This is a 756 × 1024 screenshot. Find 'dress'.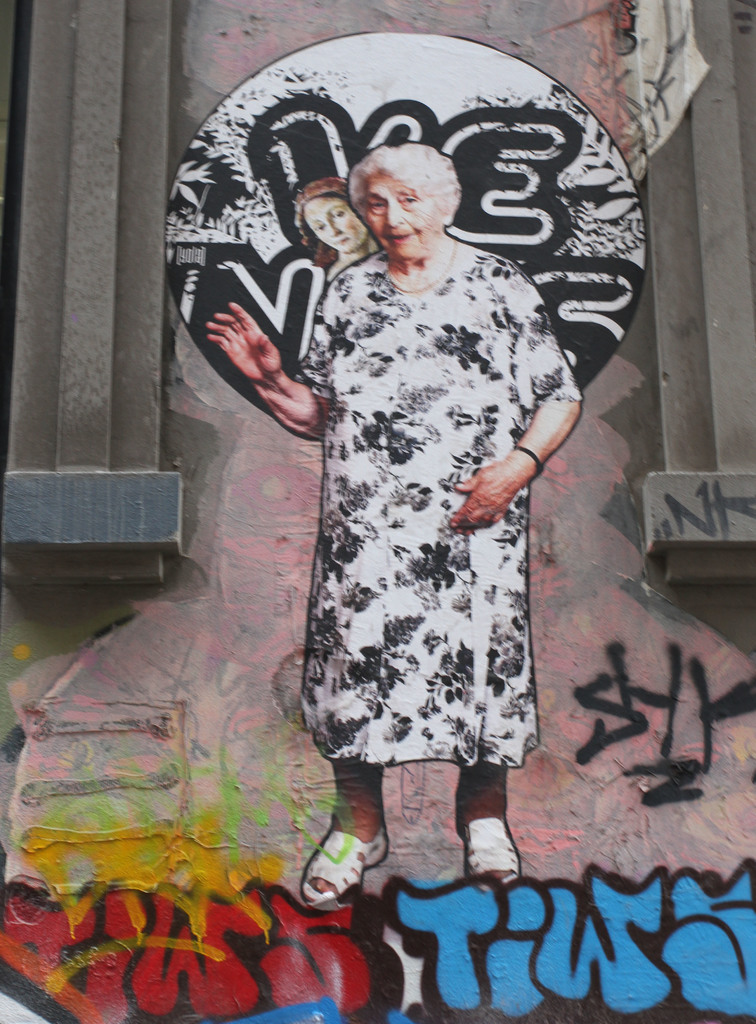
Bounding box: Rect(297, 239, 582, 770).
